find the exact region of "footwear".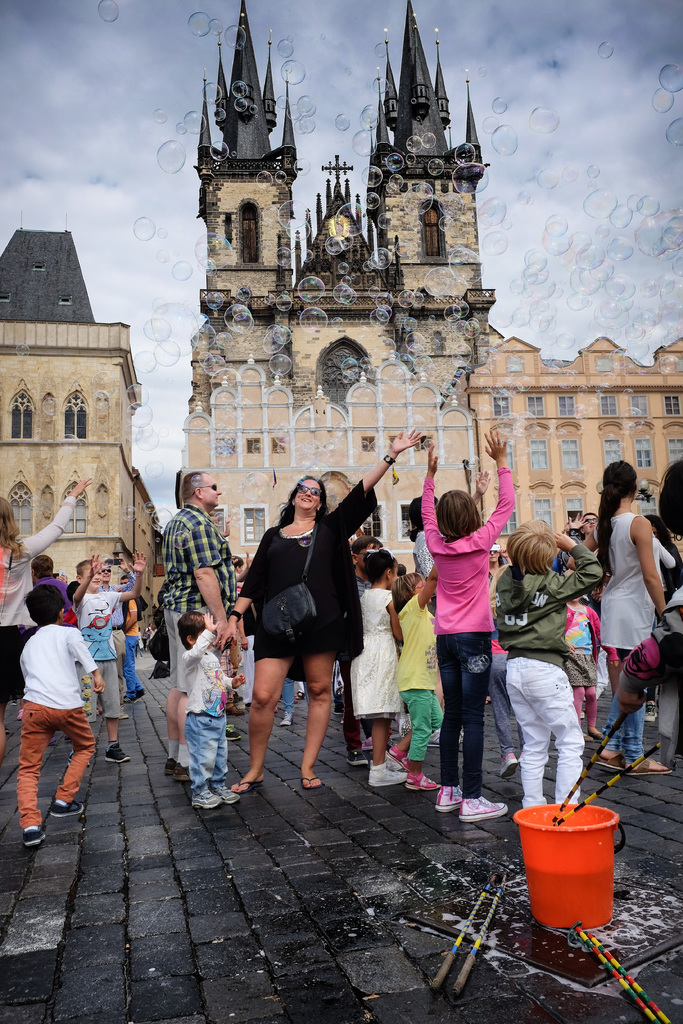
Exact region: x1=434, y1=782, x2=460, y2=819.
